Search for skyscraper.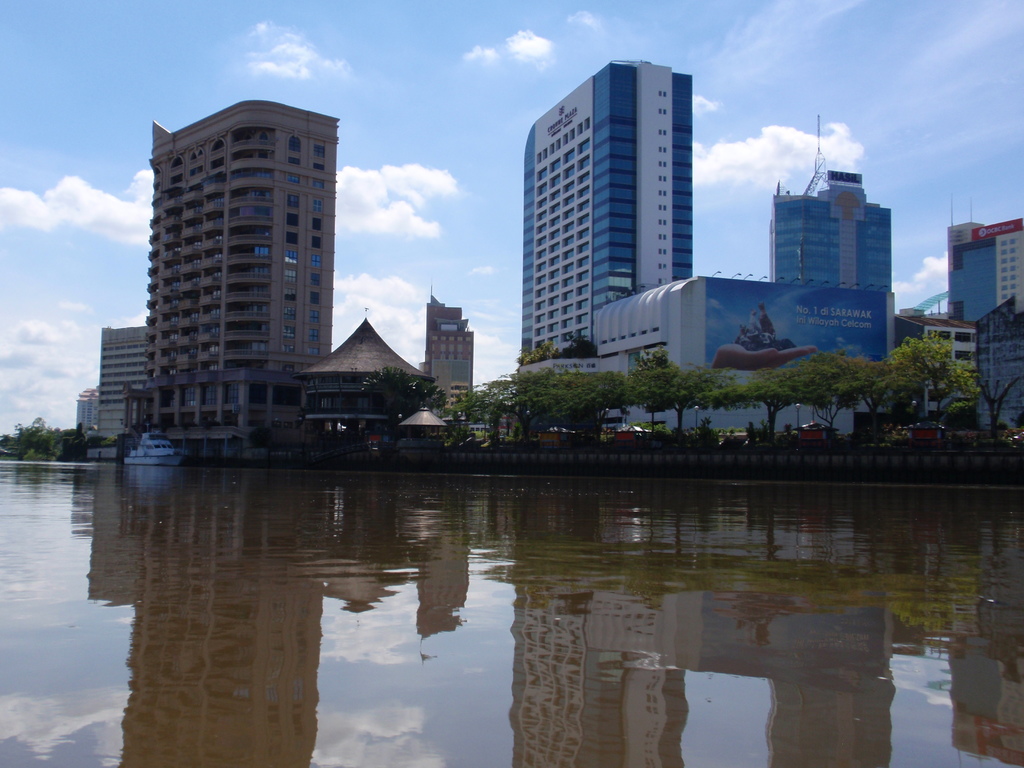
Found at (left=952, top=208, right=1023, bottom=348).
